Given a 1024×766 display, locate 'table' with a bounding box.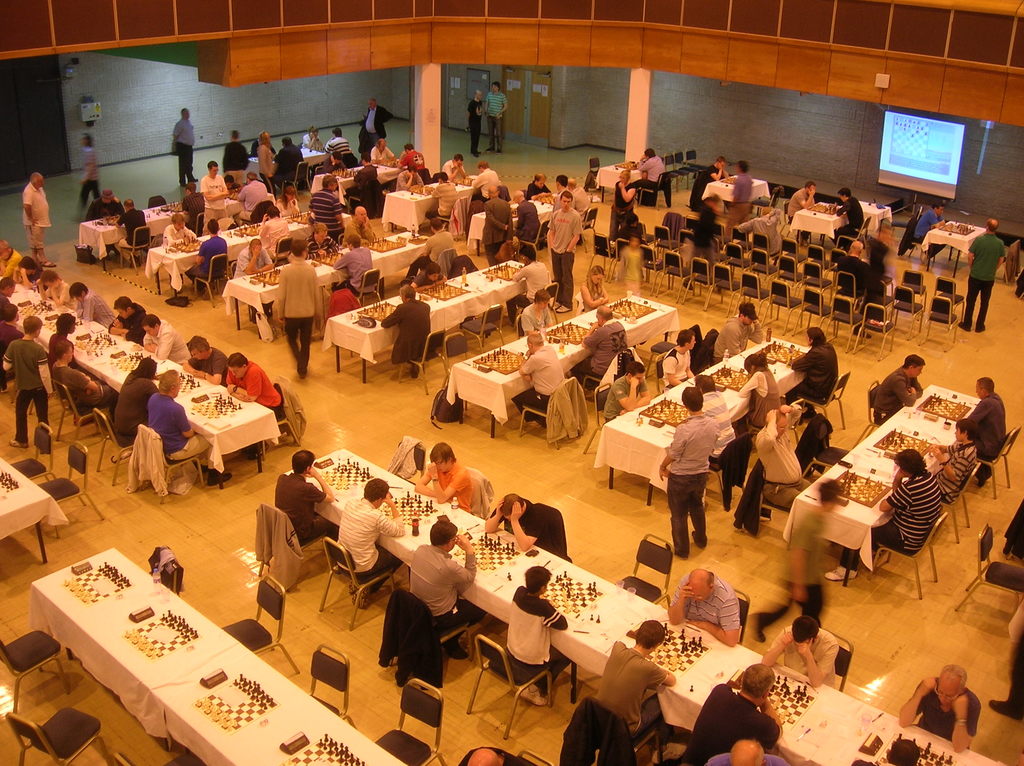
Located: [0,282,274,487].
